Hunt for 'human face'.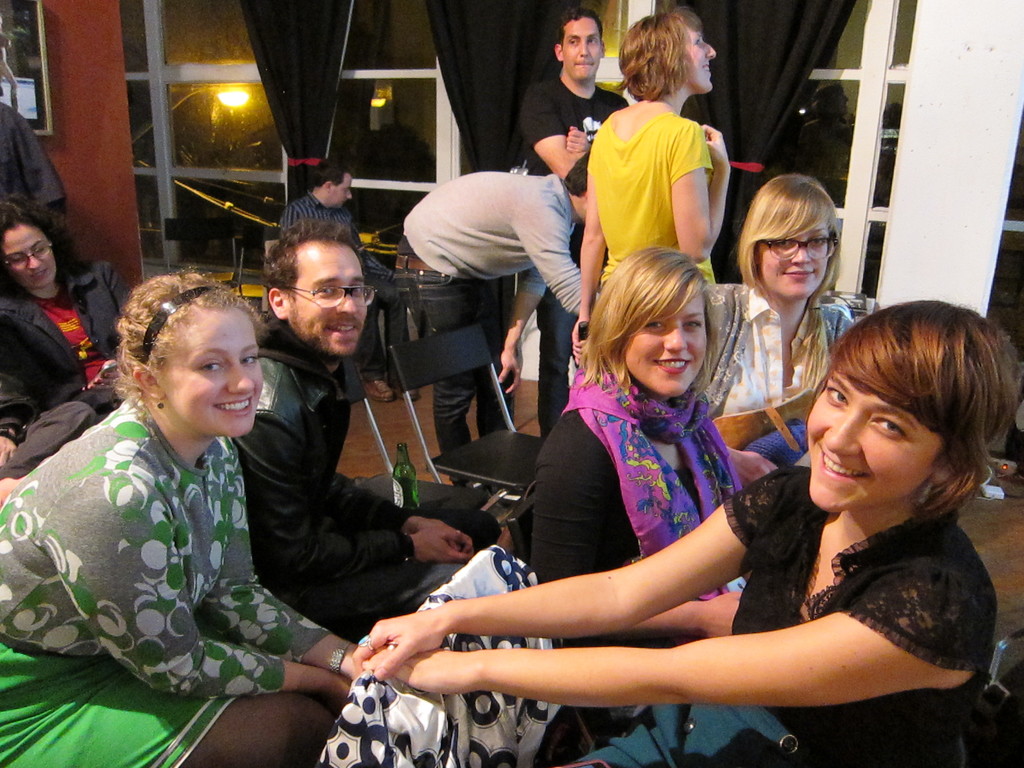
Hunted down at {"x1": 329, "y1": 172, "x2": 353, "y2": 209}.
